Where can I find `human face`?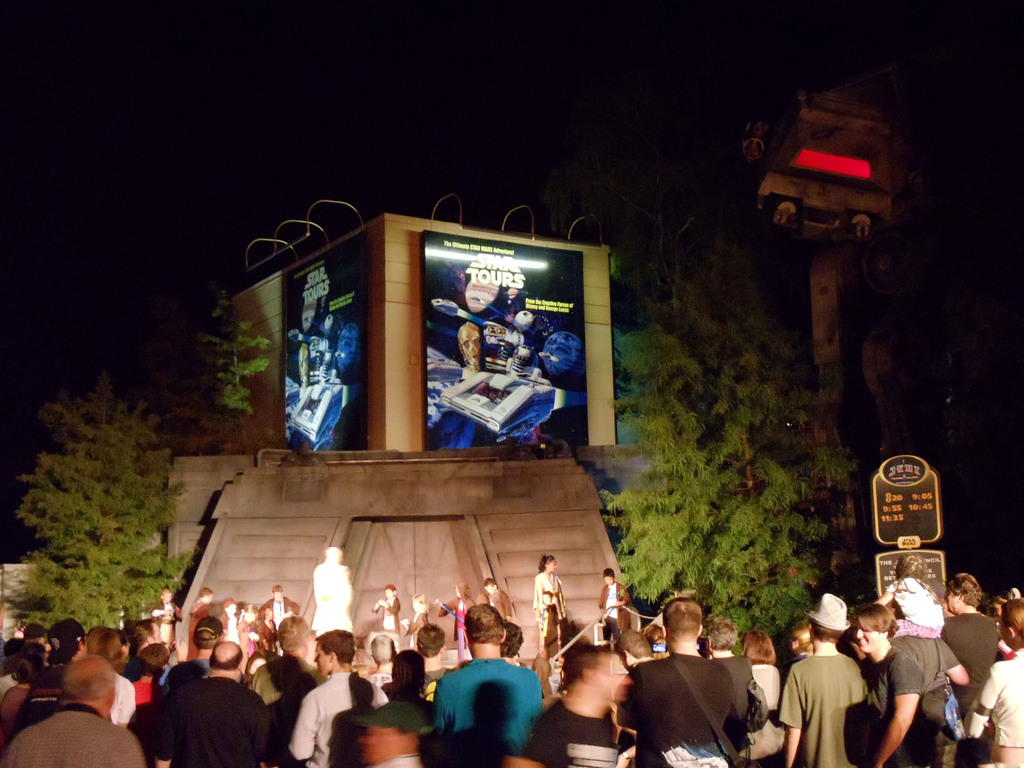
You can find it at <bbox>314, 644, 327, 676</bbox>.
